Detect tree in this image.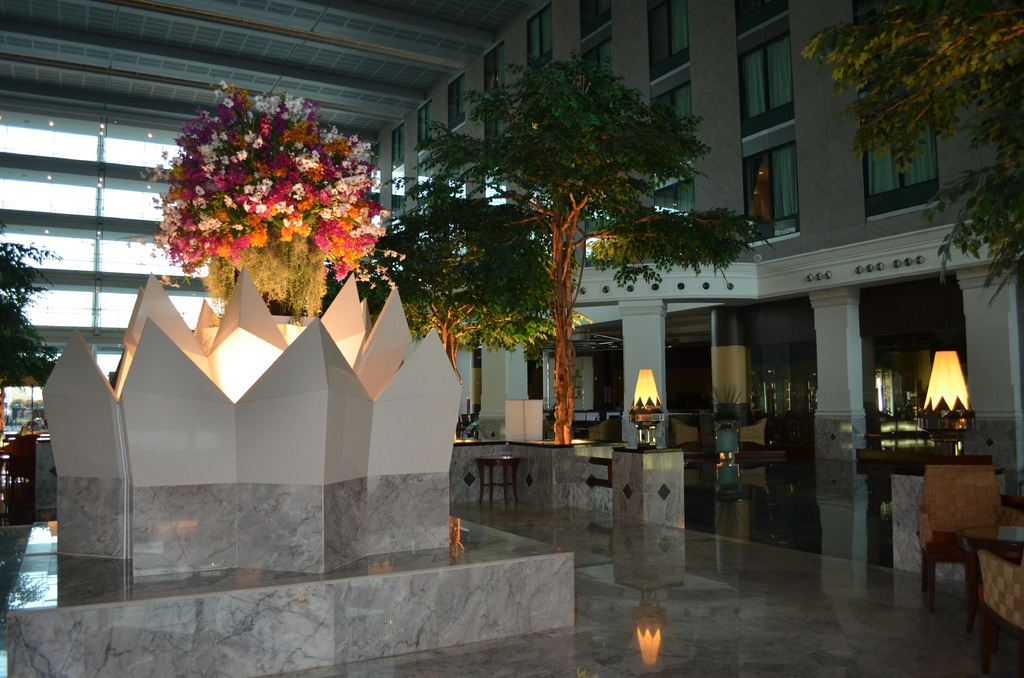
Detection: detection(797, 0, 1023, 315).
